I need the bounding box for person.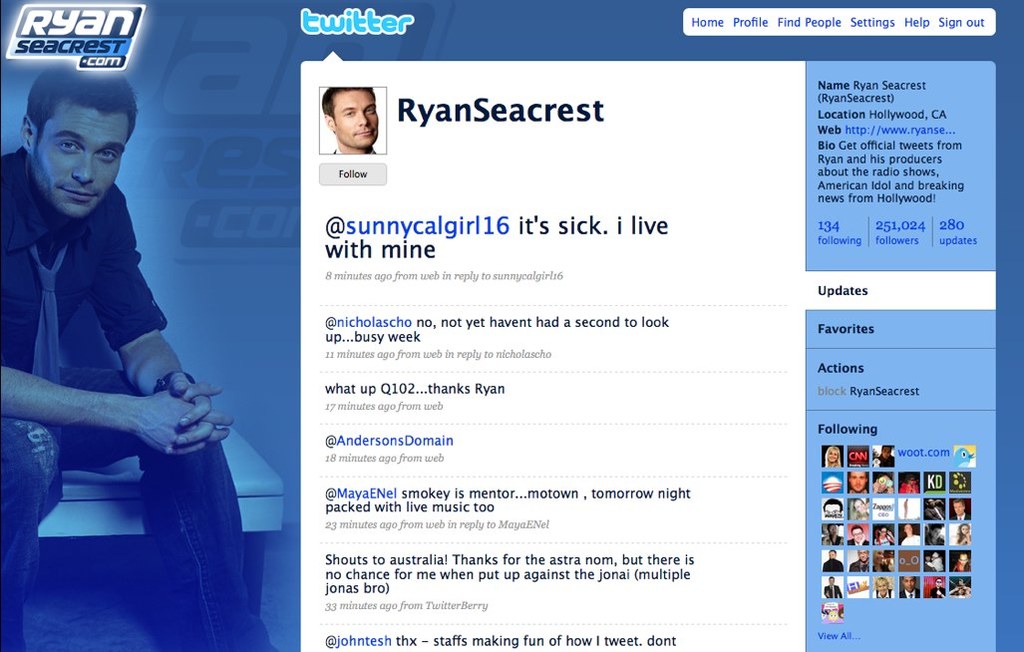
Here it is: 310 81 385 160.
